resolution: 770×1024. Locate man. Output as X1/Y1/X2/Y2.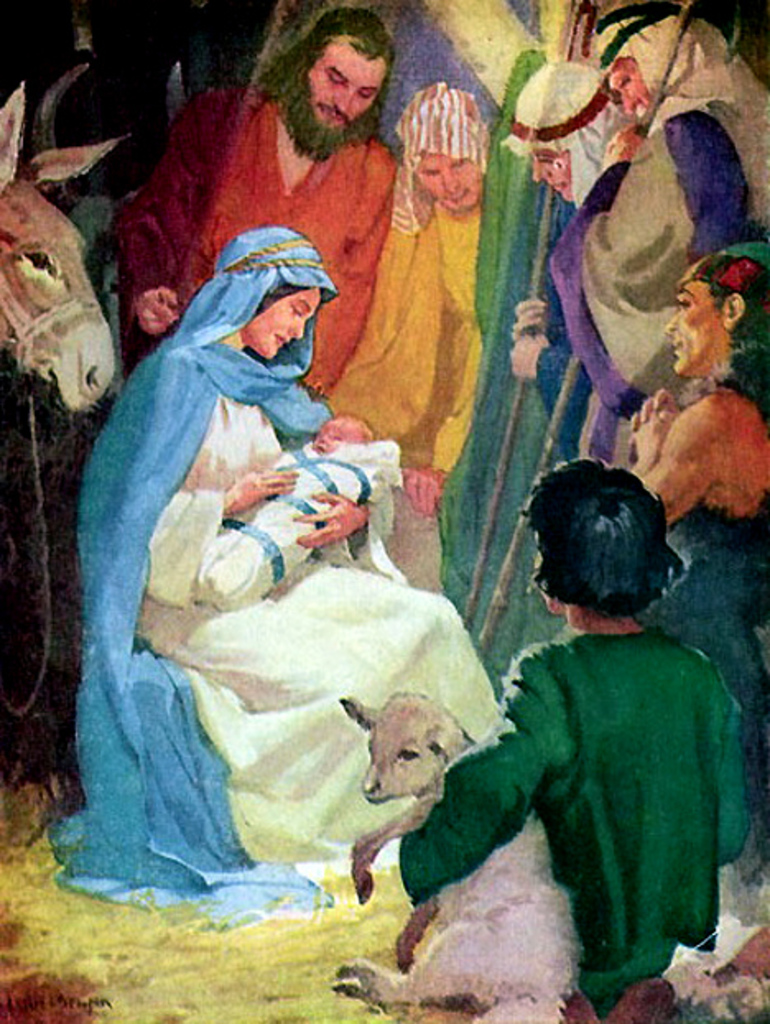
112/0/393/395.
